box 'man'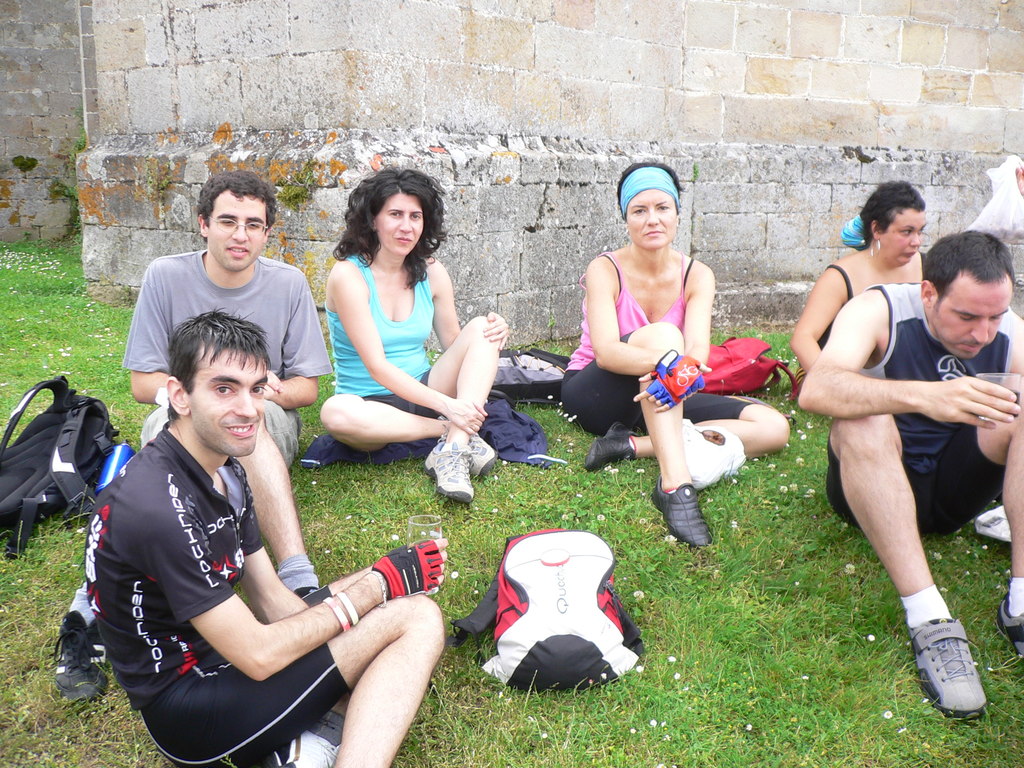
{"x1": 91, "y1": 311, "x2": 449, "y2": 767}
